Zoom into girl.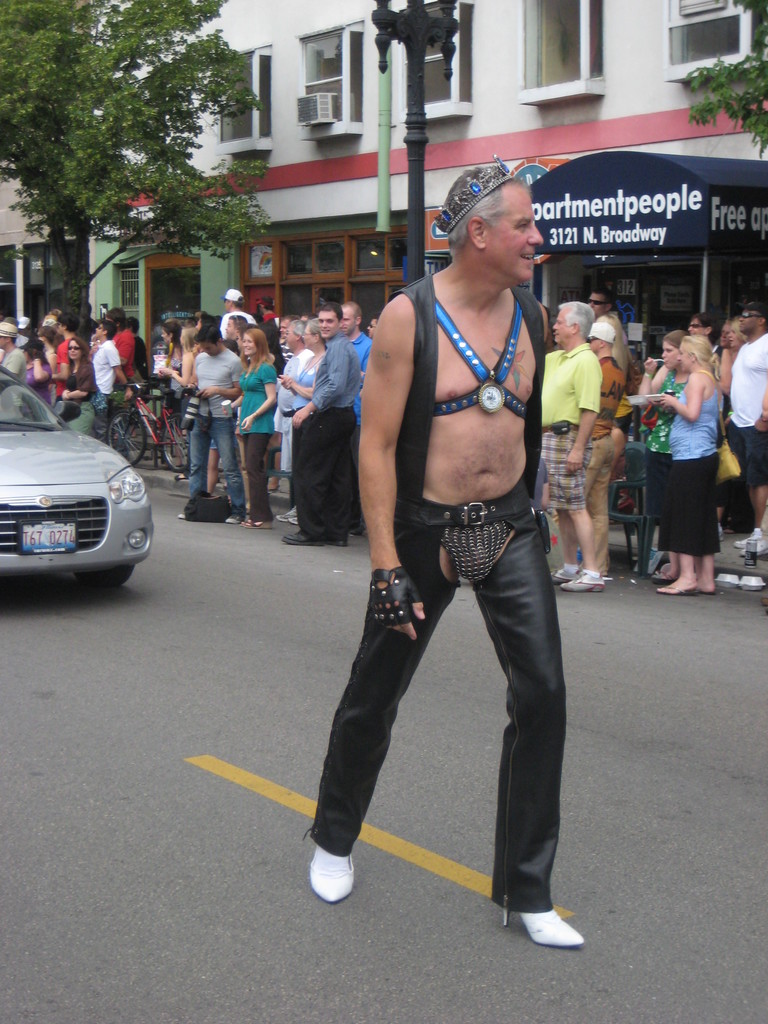
Zoom target: [left=219, top=326, right=284, bottom=531].
